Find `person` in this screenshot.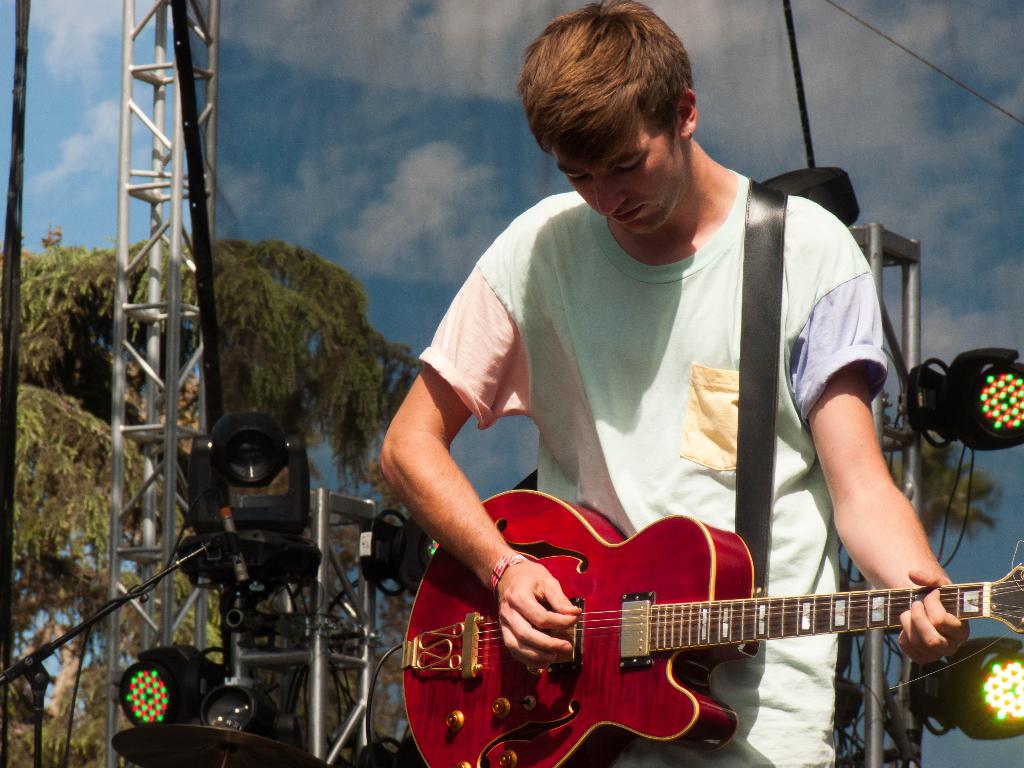
The bounding box for `person` is 385:36:953:760.
